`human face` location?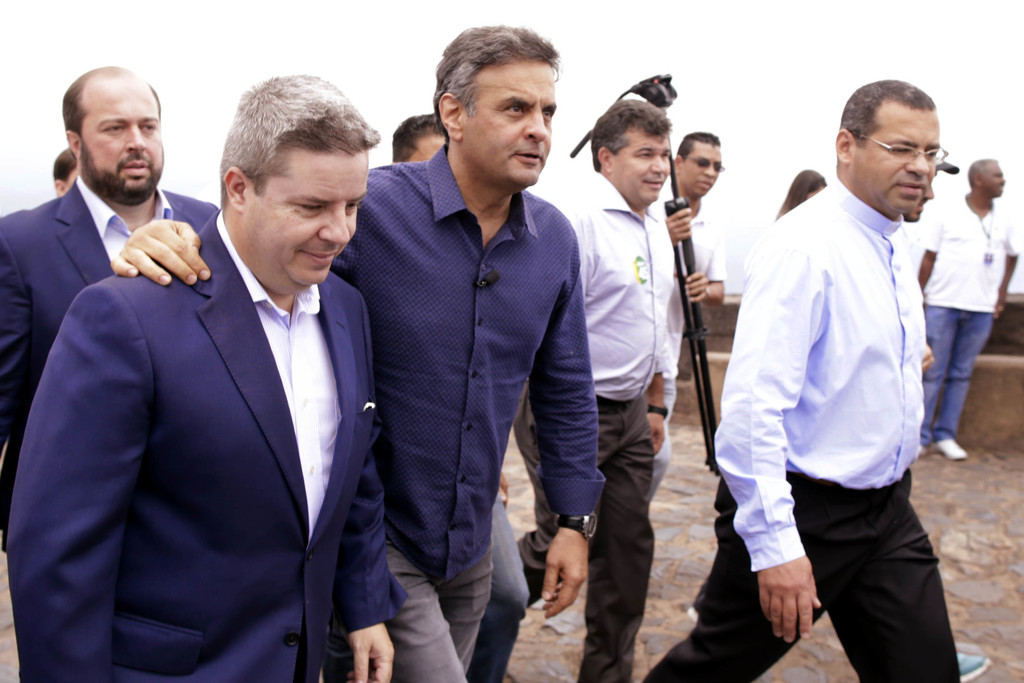
[446, 24, 585, 181]
